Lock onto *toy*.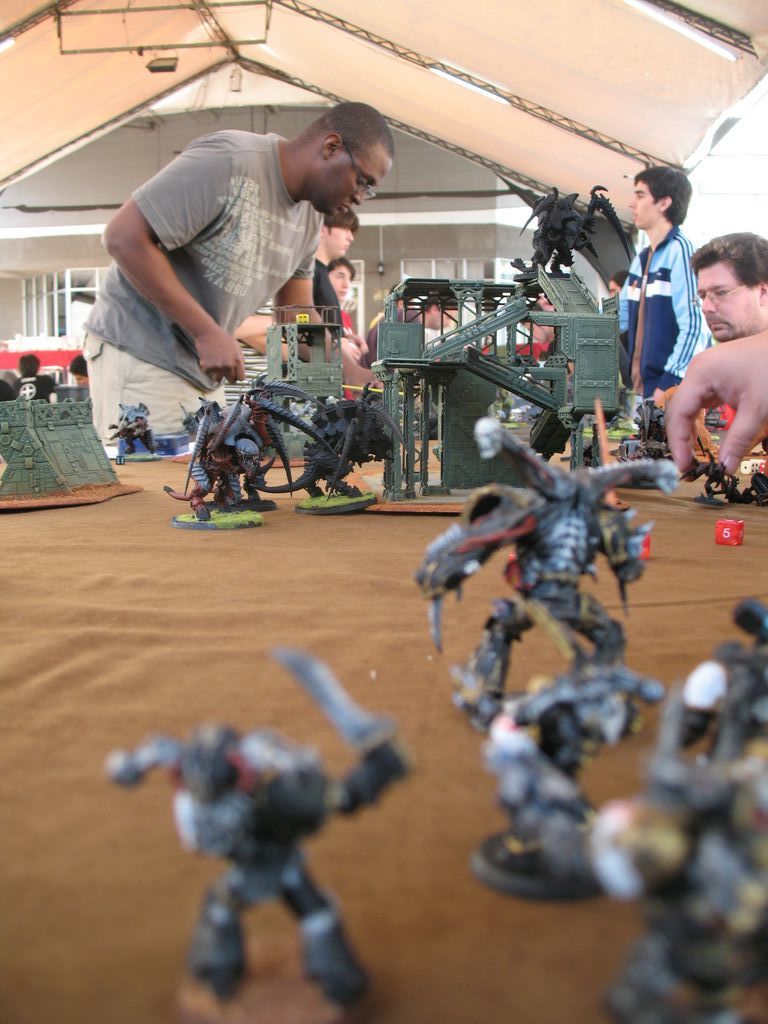
Locked: region(345, 294, 574, 532).
